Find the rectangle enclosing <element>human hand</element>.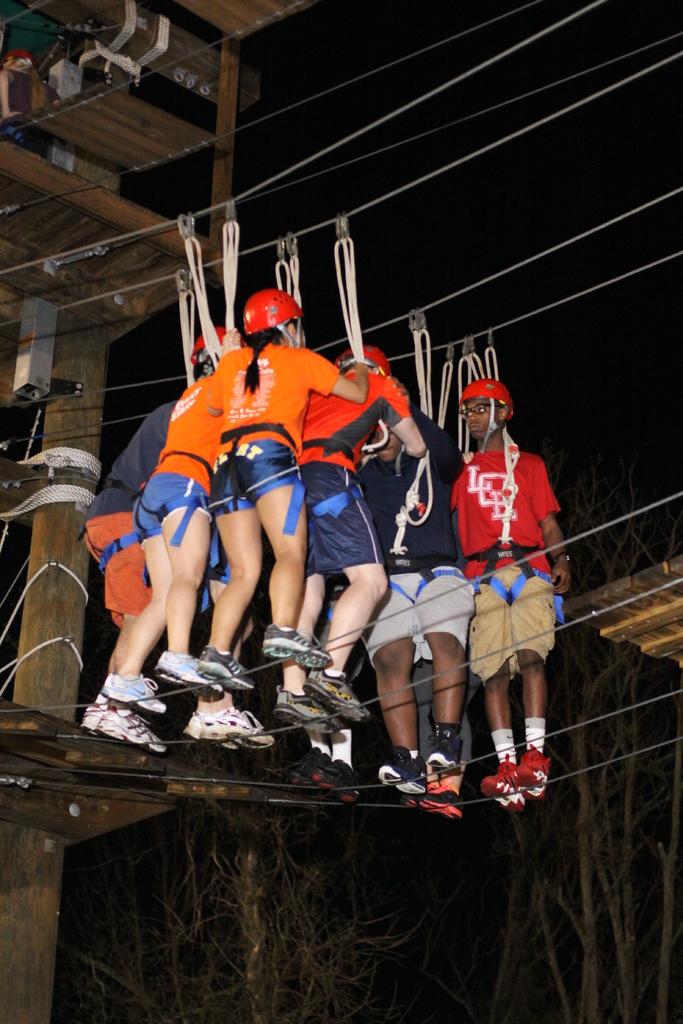
547 568 575 599.
